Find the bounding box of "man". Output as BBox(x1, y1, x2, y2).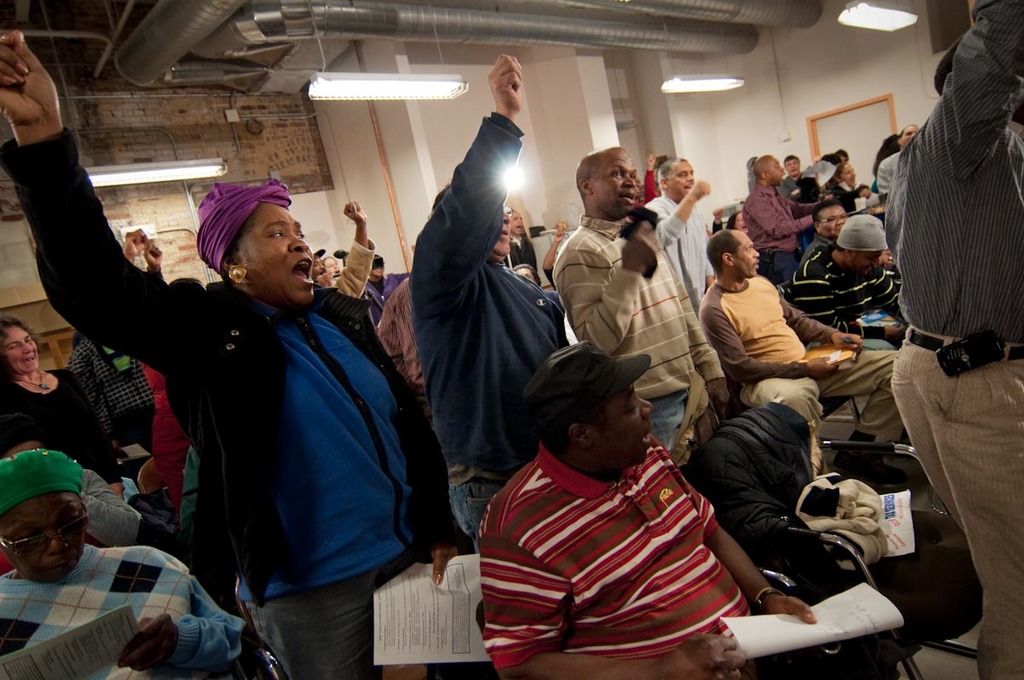
BBox(884, 120, 928, 196).
